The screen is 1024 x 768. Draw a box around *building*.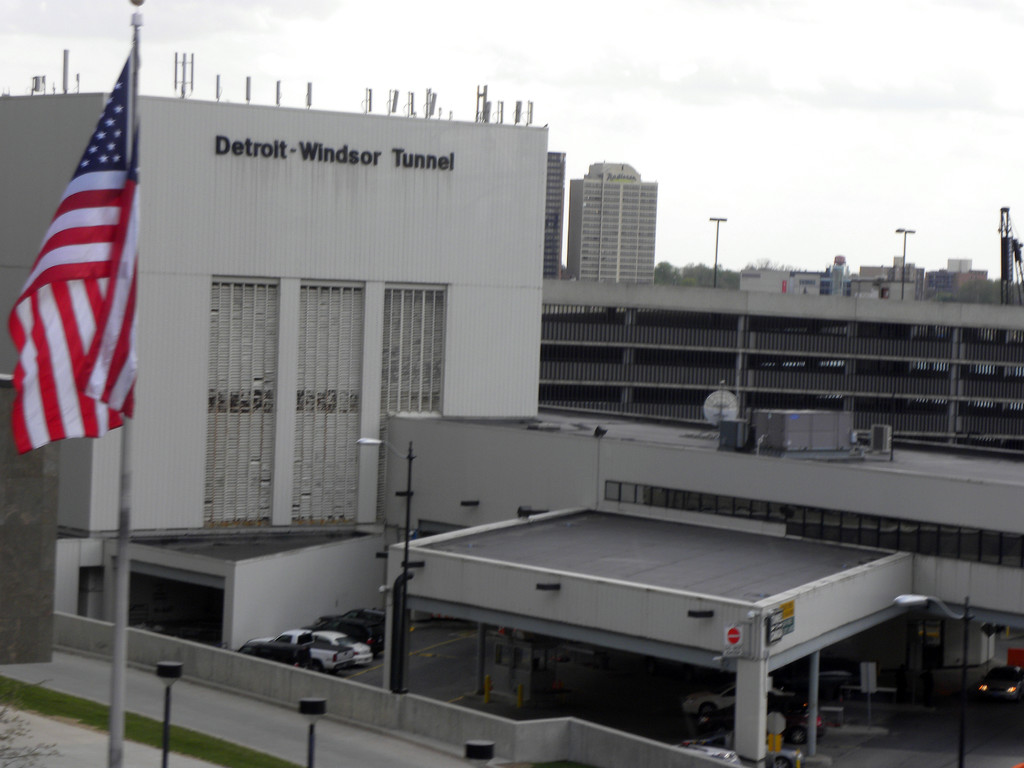
bbox=(0, 54, 1023, 767).
